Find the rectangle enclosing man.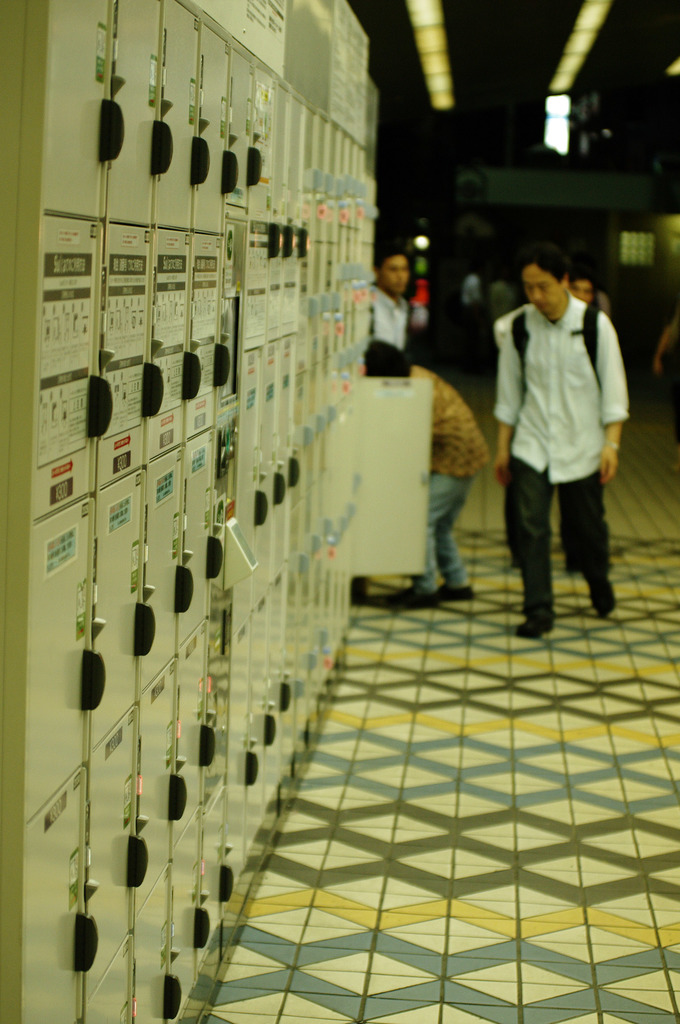
[367, 339, 486, 611].
